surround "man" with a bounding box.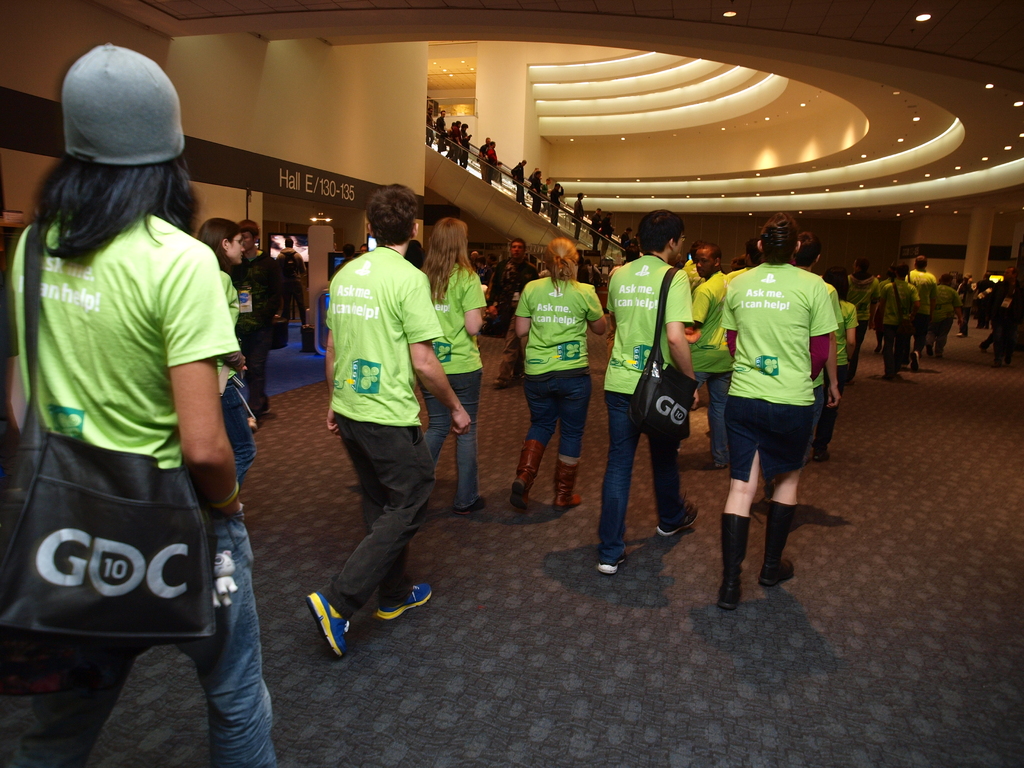
586 209 726 570.
